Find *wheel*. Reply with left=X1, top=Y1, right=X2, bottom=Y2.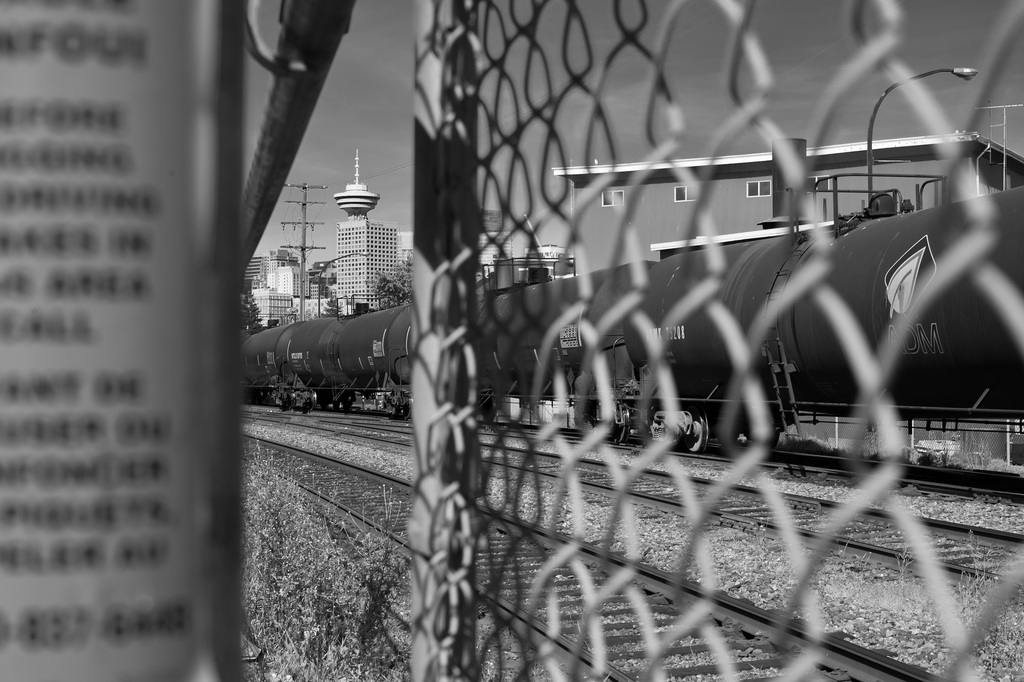
left=401, top=394, right=415, bottom=418.
